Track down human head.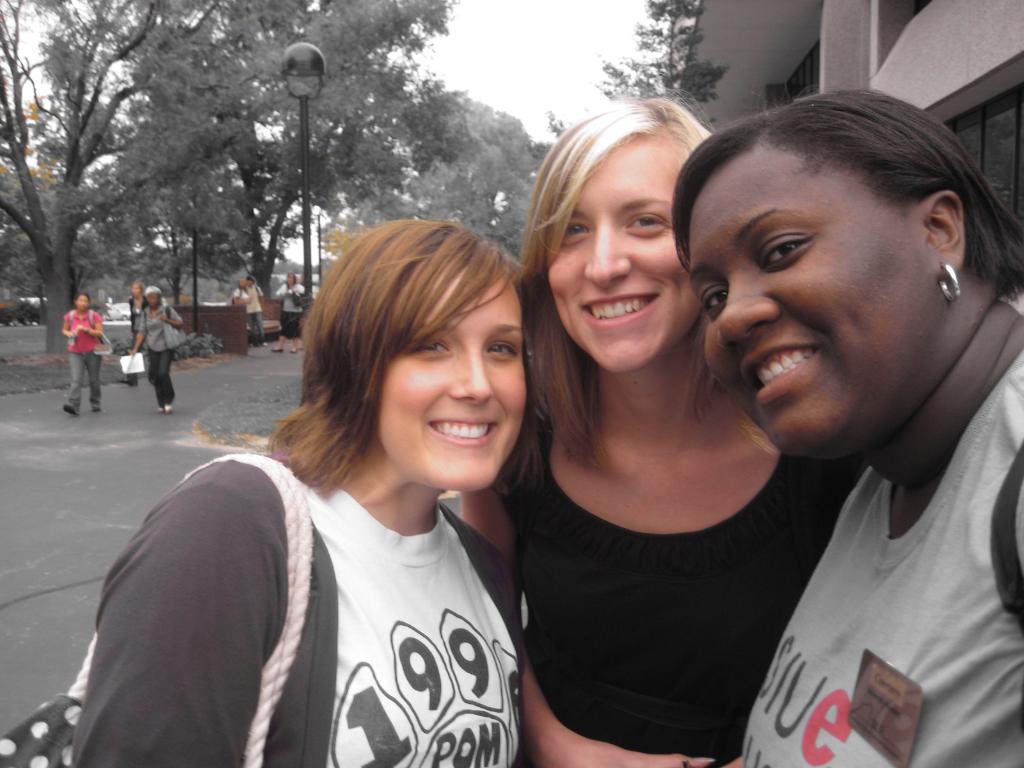
Tracked to [x1=131, y1=280, x2=147, y2=299].
